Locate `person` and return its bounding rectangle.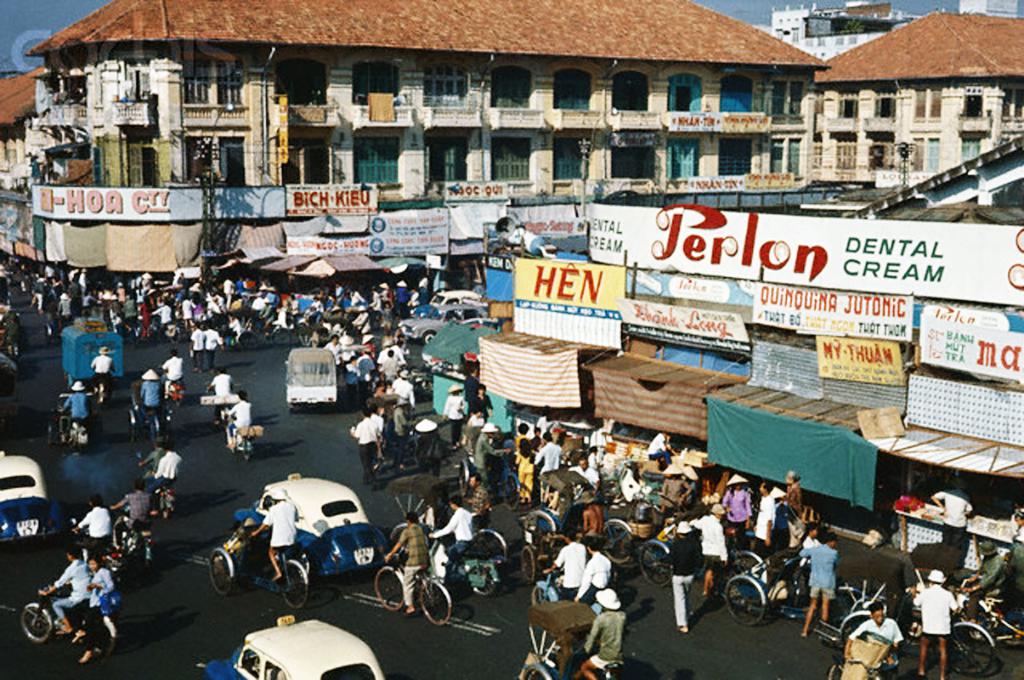
locate(912, 570, 956, 679).
